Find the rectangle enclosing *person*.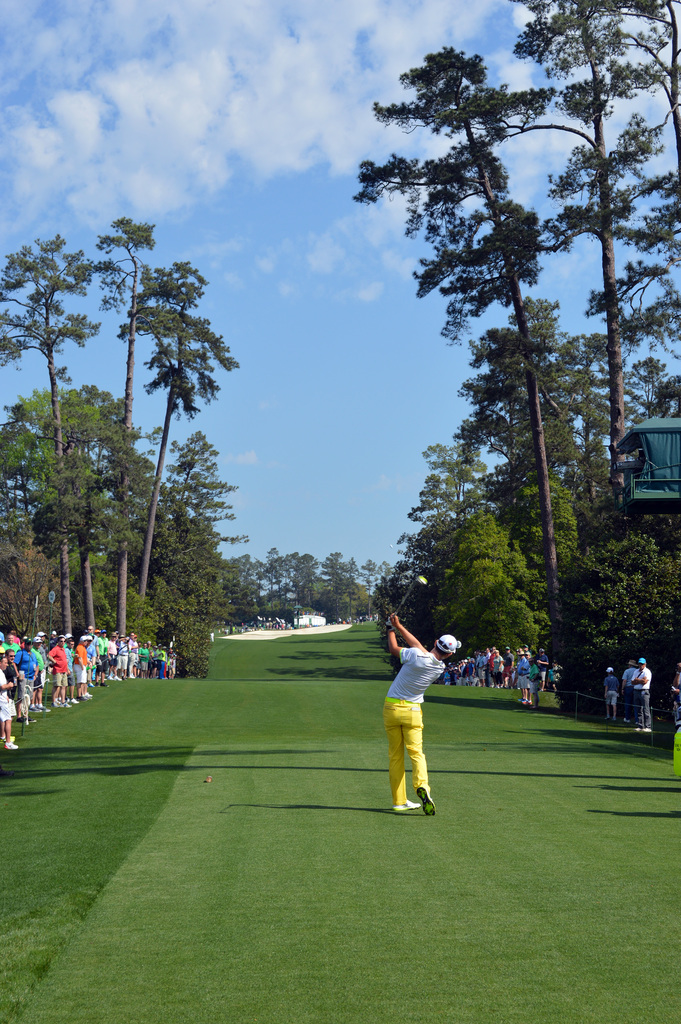
(x1=44, y1=636, x2=65, y2=705).
